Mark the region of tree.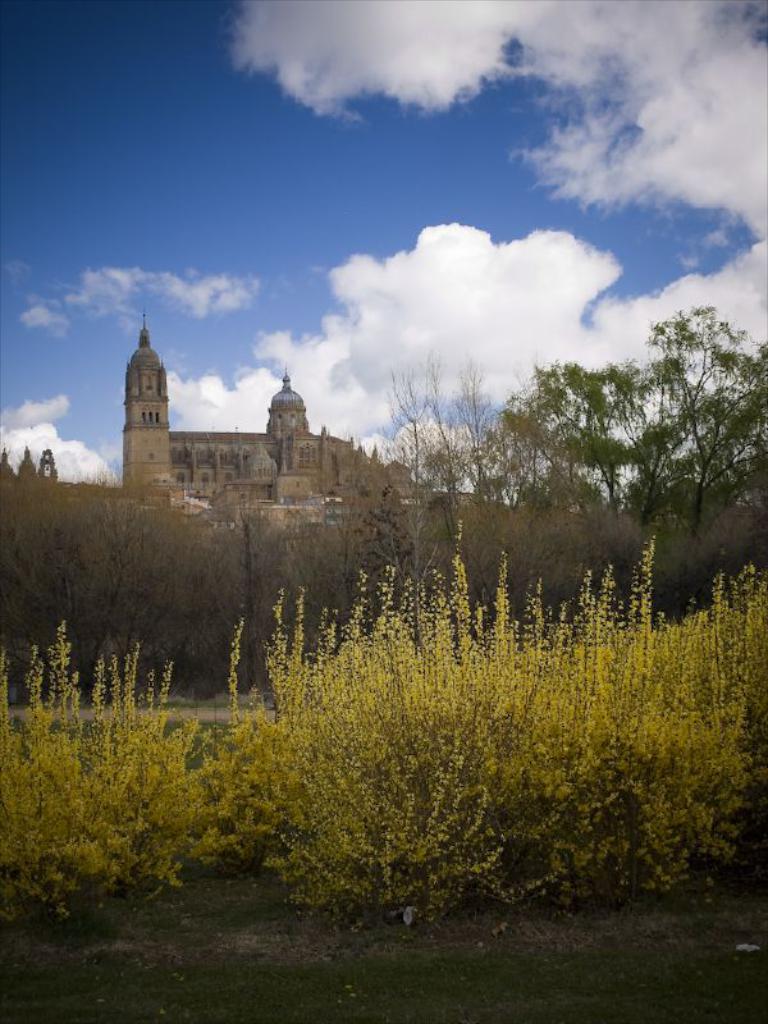
Region: Rect(380, 347, 448, 512).
